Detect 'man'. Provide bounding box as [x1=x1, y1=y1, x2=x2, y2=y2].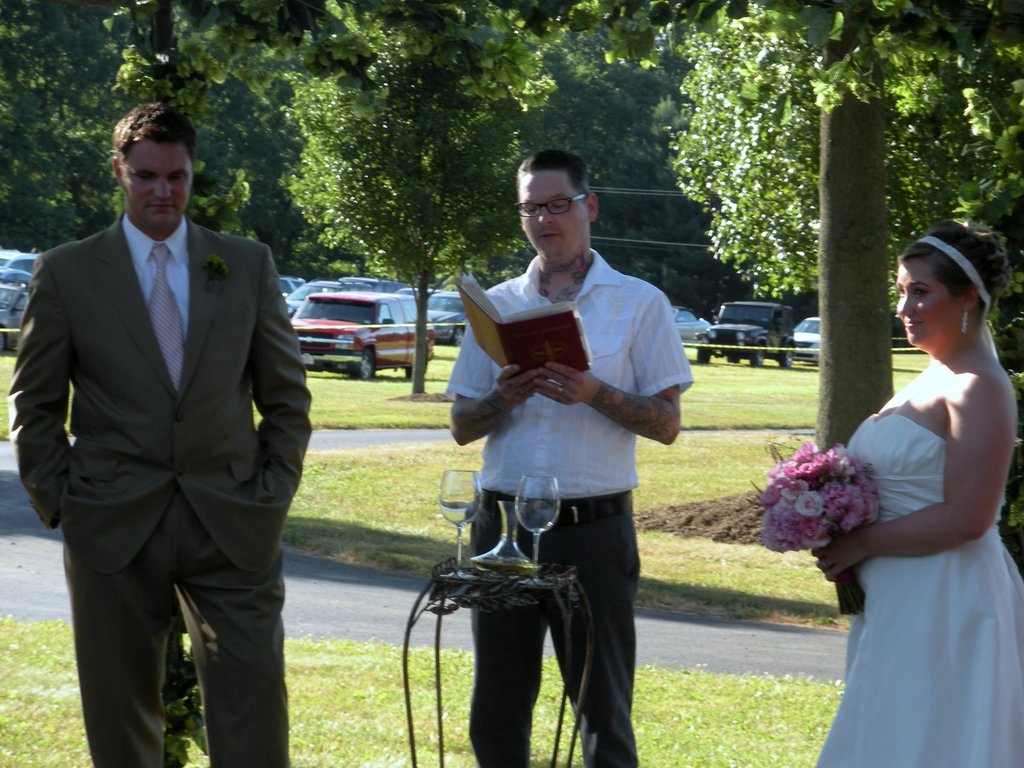
[x1=3, y1=99, x2=312, y2=767].
